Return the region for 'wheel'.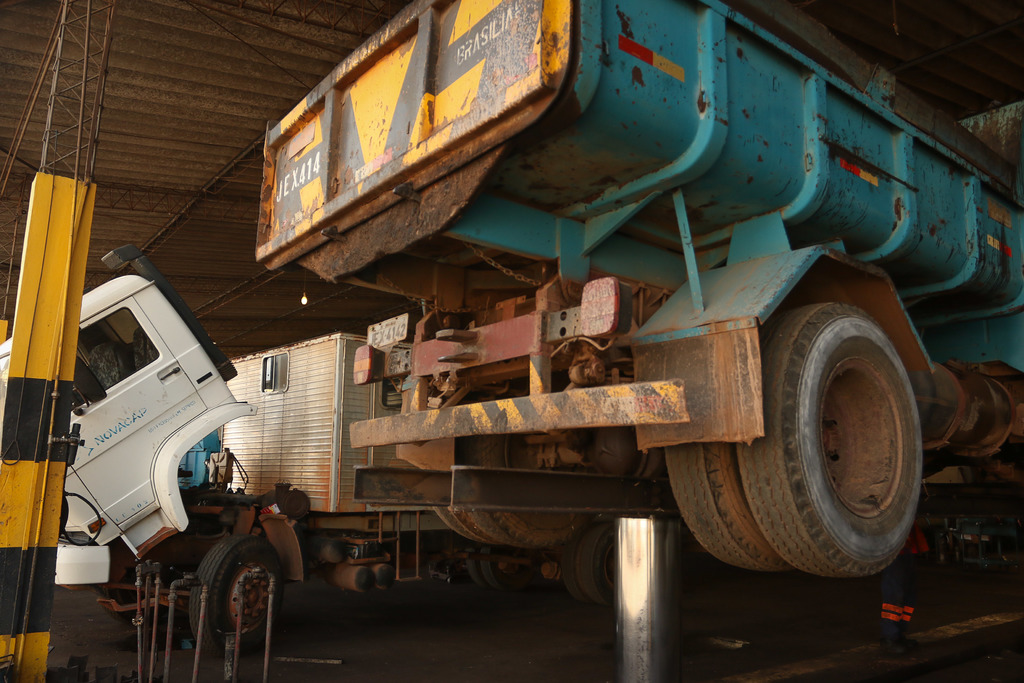
select_region(560, 529, 598, 605).
